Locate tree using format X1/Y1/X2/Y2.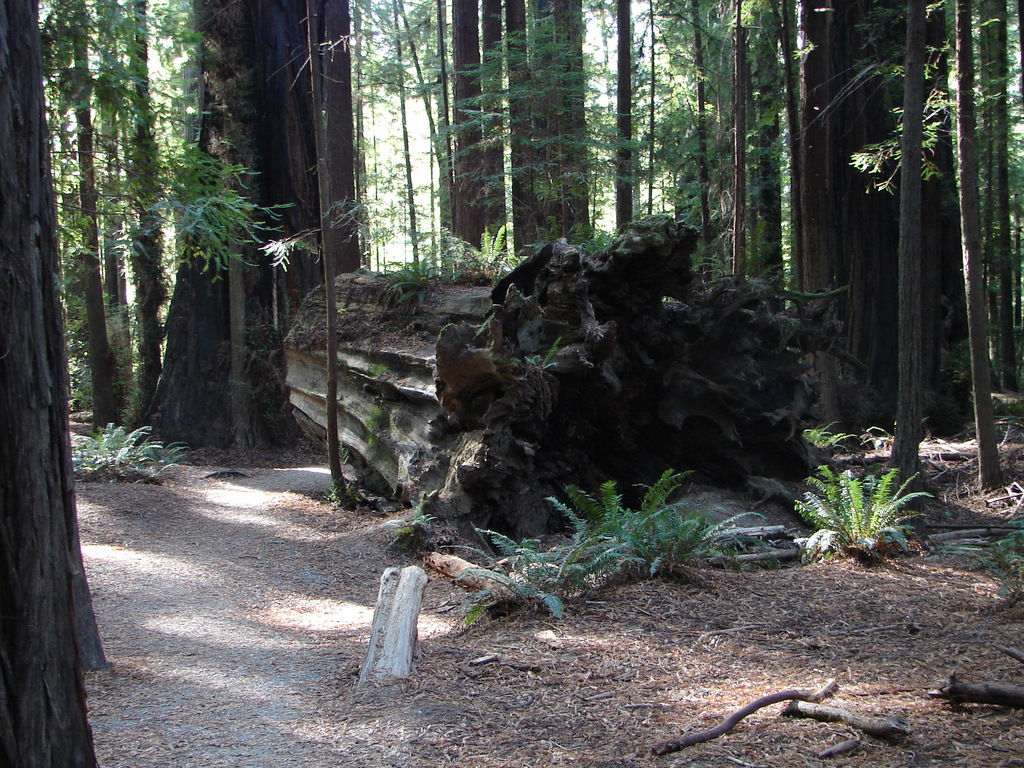
0/0/97/767.
